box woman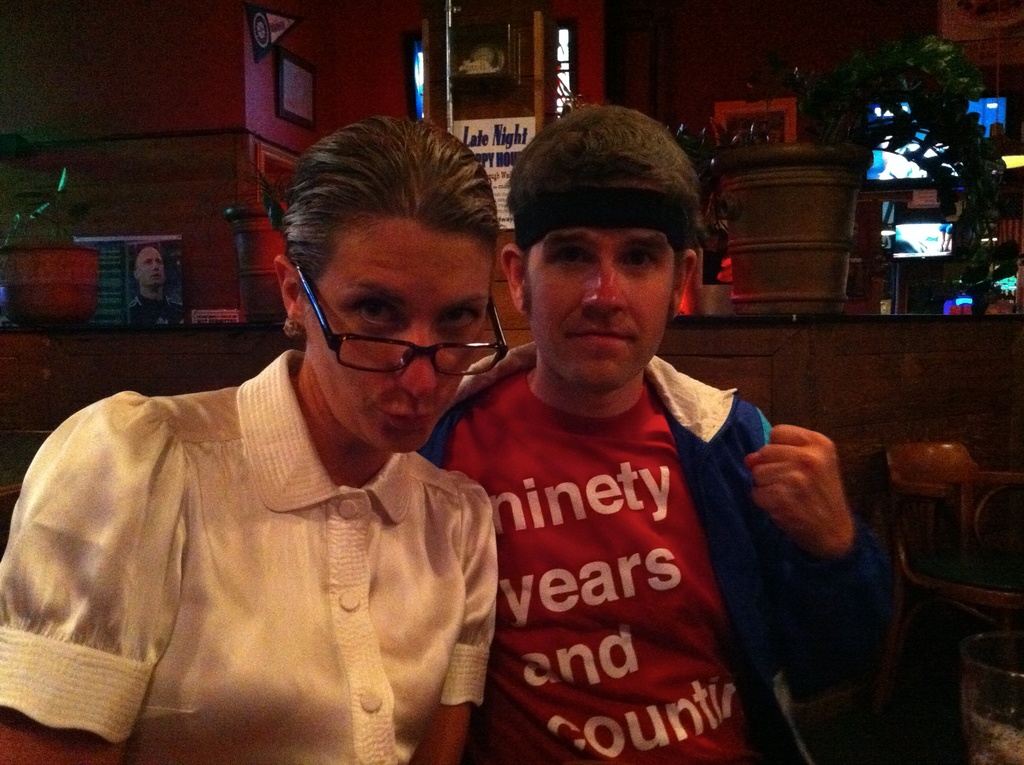
{"x1": 0, "y1": 115, "x2": 498, "y2": 764}
